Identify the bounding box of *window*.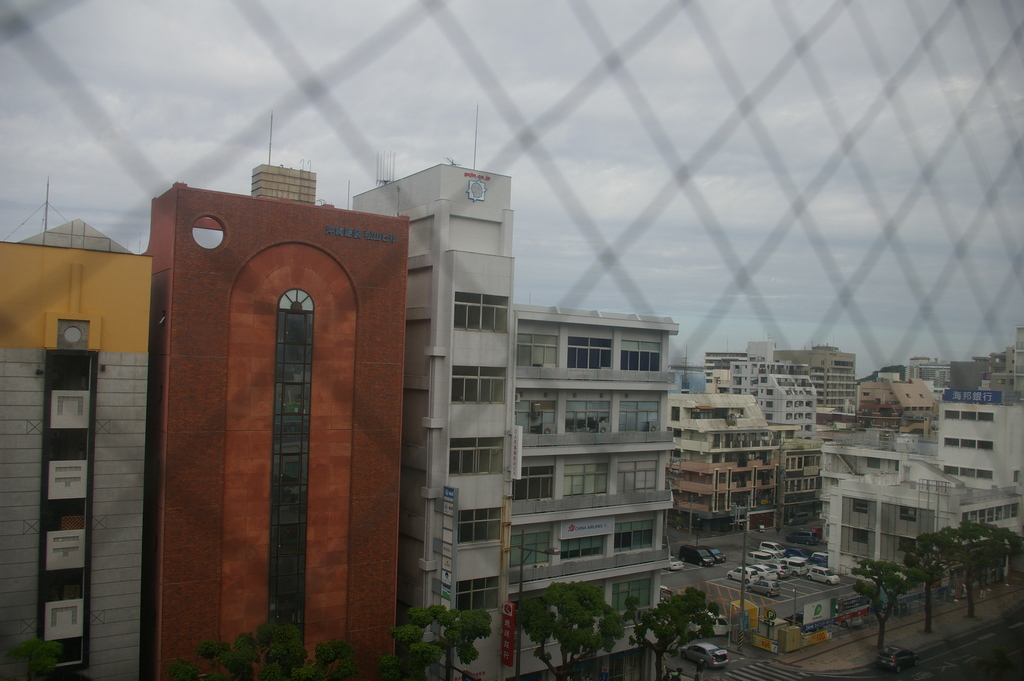
[left=570, top=338, right=608, bottom=370].
